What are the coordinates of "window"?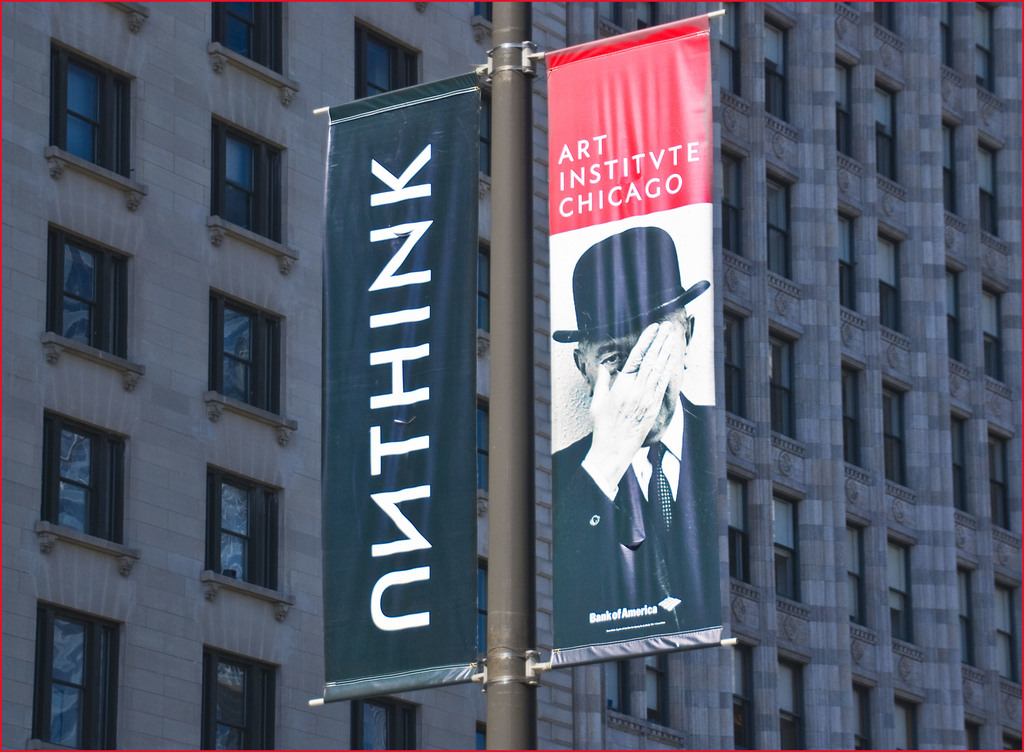
(left=353, top=701, right=424, bottom=751).
